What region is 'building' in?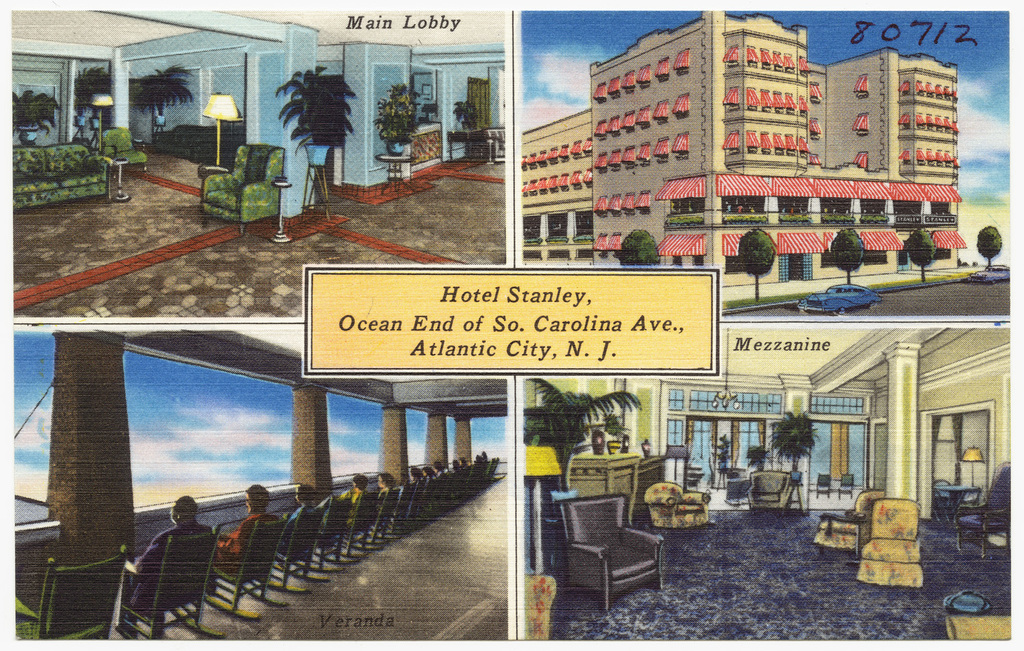
crop(519, 327, 1009, 648).
